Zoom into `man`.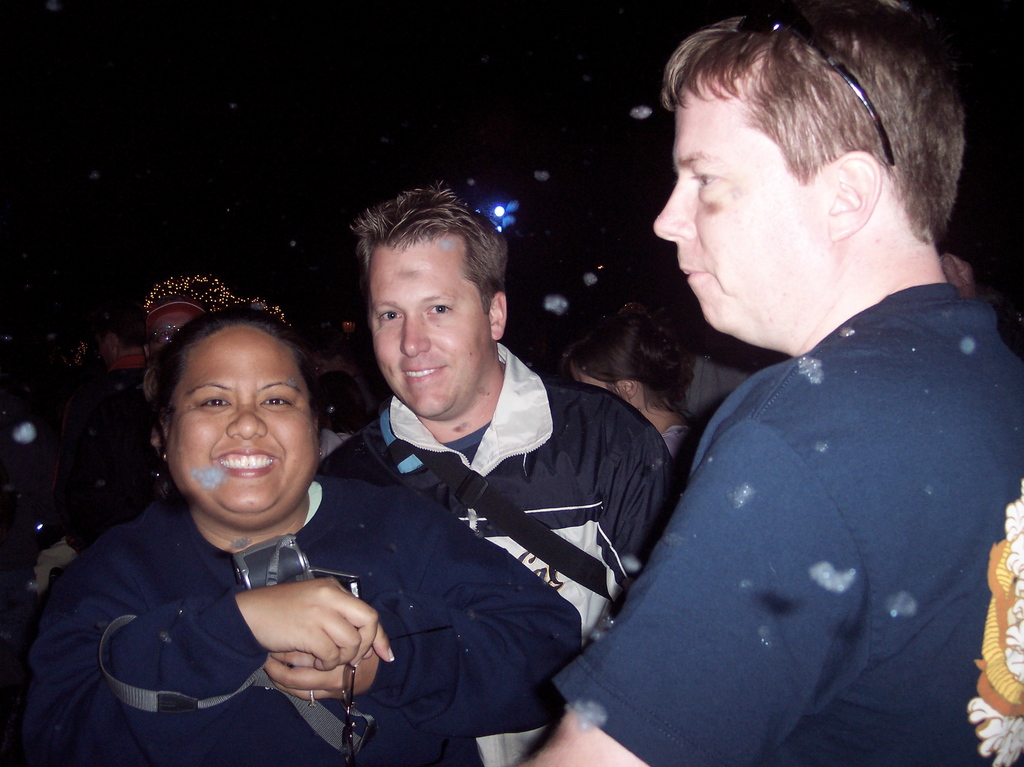
Zoom target: 509,0,1023,766.
